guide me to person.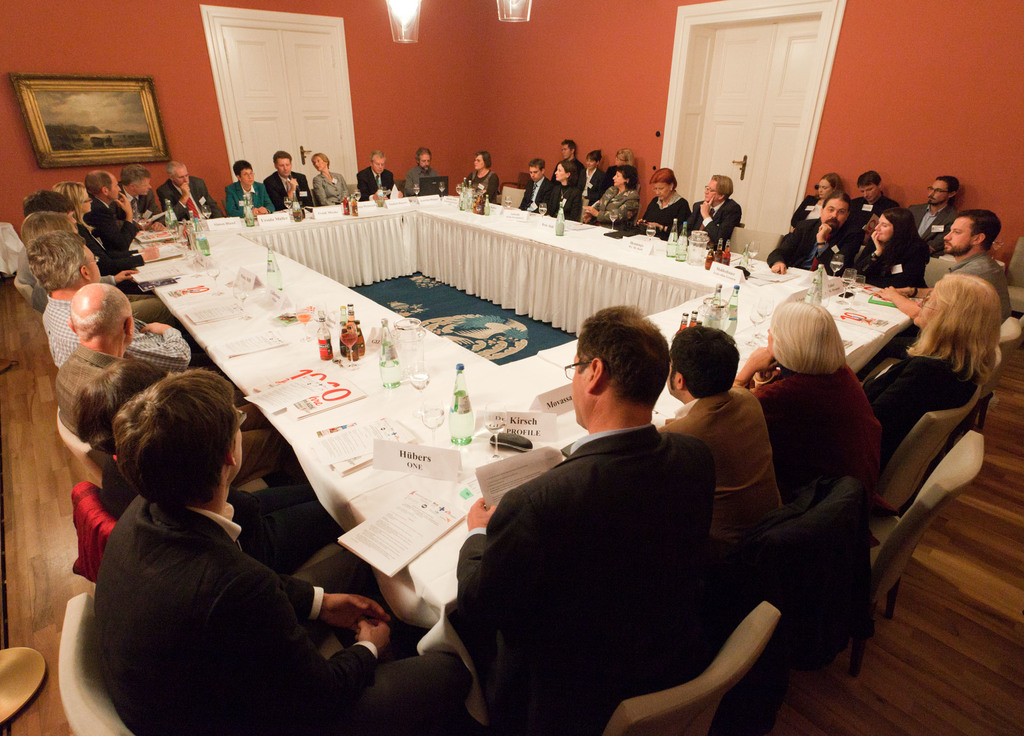
Guidance: x1=59 y1=361 x2=358 y2=735.
